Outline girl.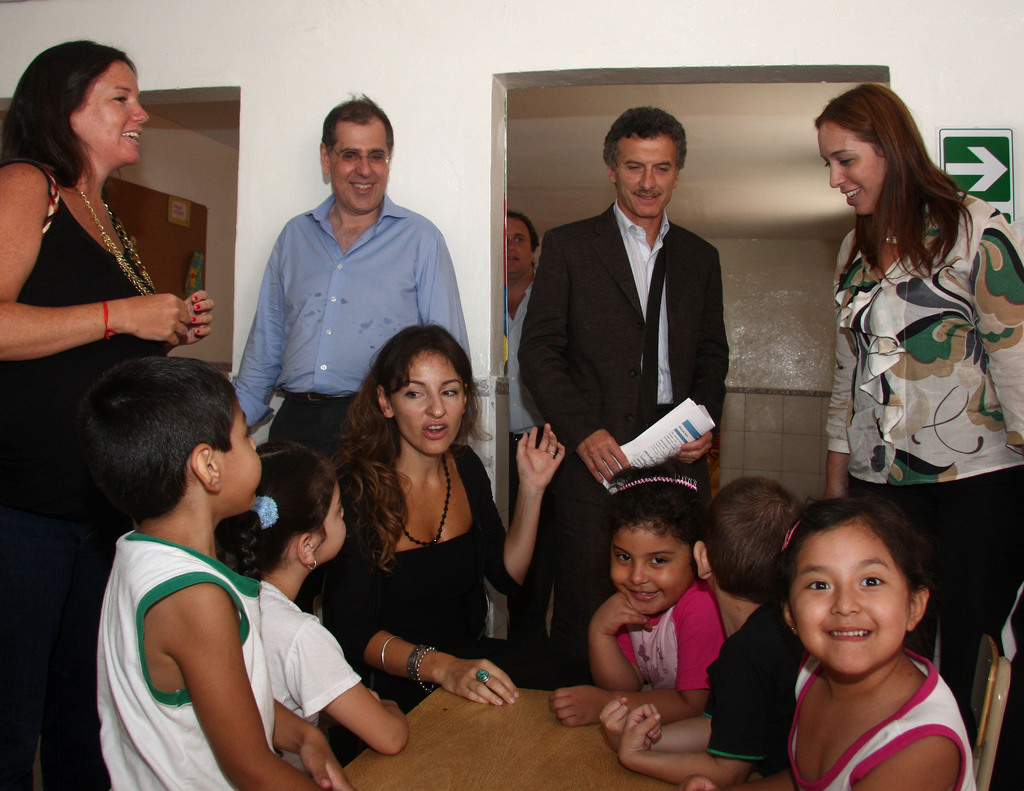
Outline: Rect(218, 449, 411, 772).
